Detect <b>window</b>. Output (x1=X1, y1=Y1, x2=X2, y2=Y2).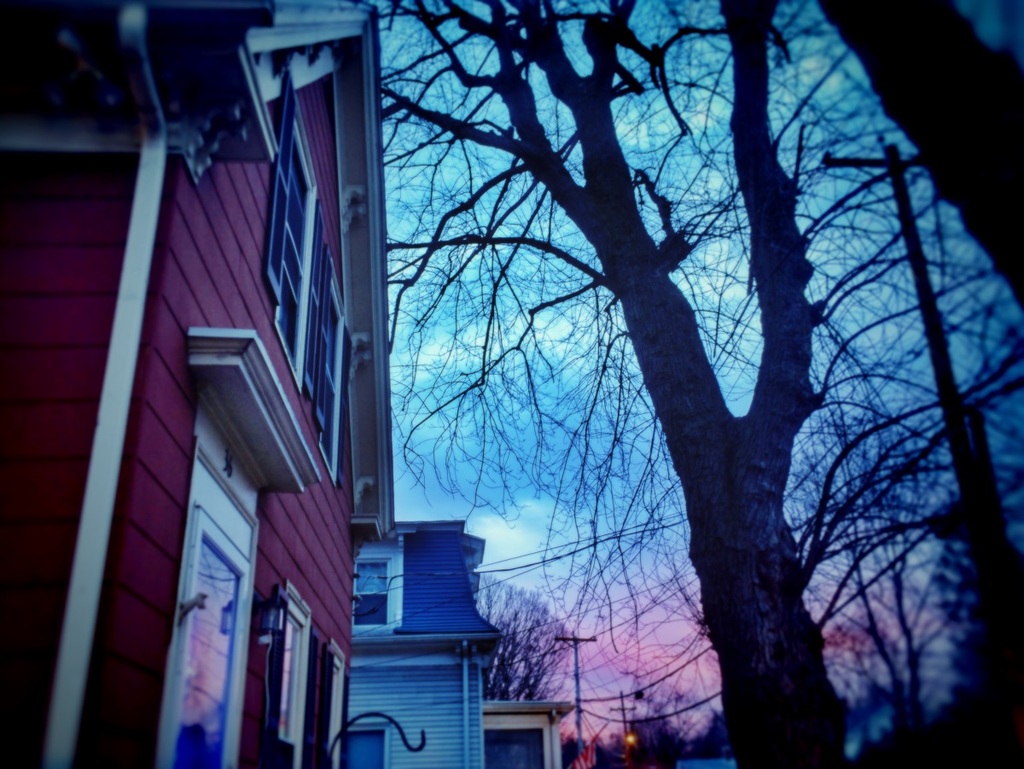
(x1=352, y1=562, x2=387, y2=626).
